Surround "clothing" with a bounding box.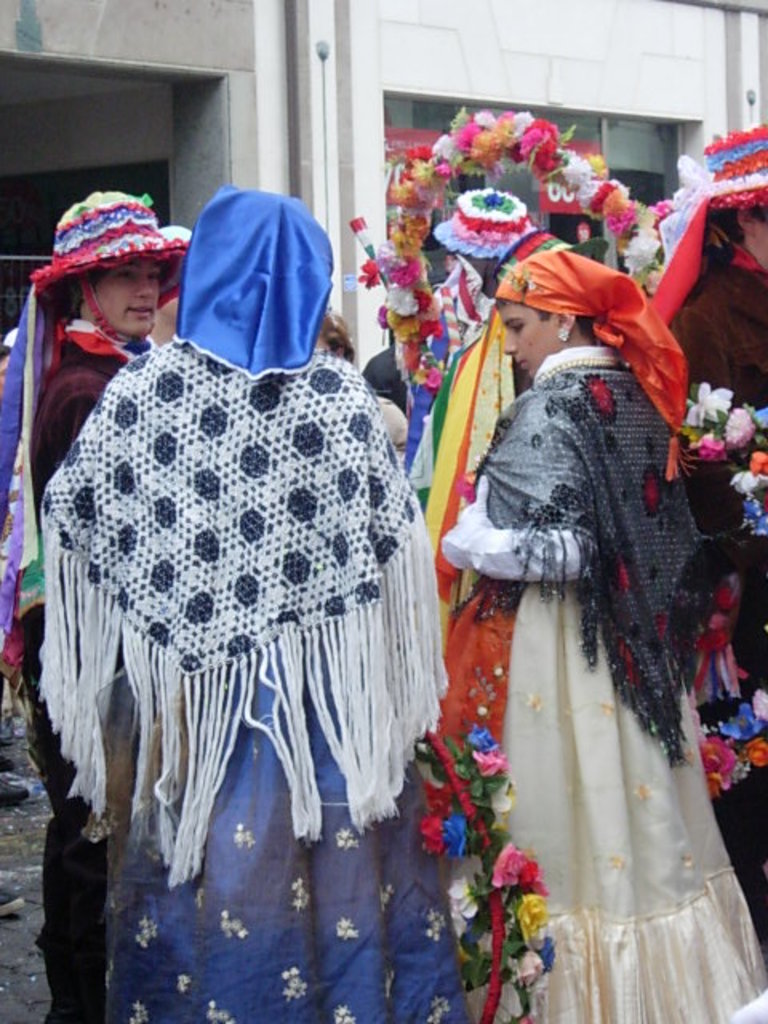
box(24, 197, 459, 957).
